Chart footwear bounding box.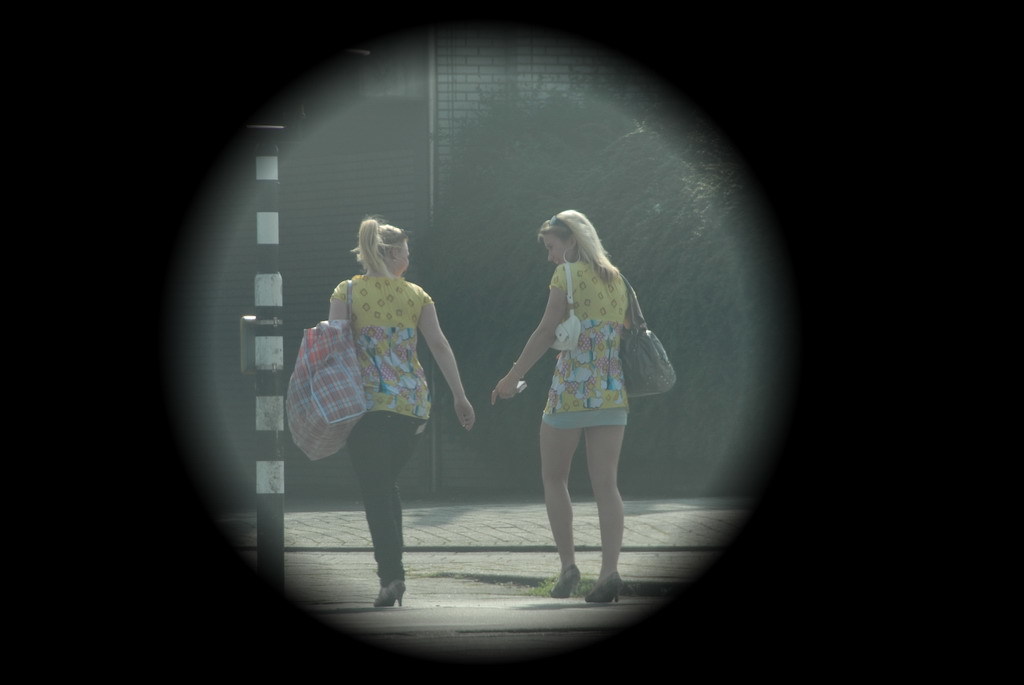
Charted: <bbox>549, 565, 576, 601</bbox>.
